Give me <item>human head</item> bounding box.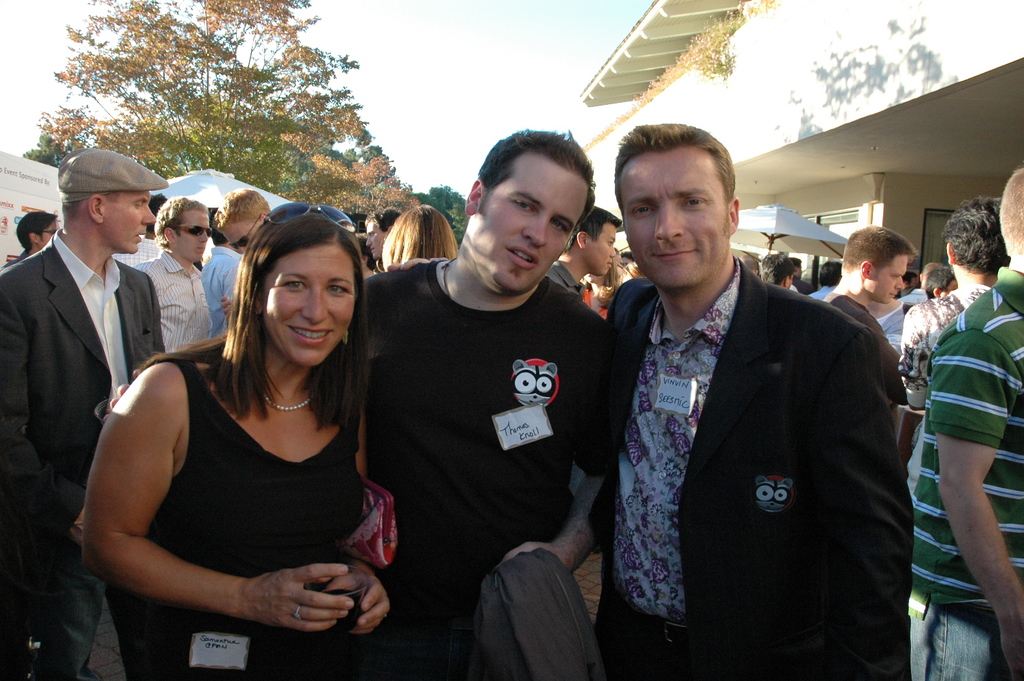
Rect(918, 261, 943, 286).
